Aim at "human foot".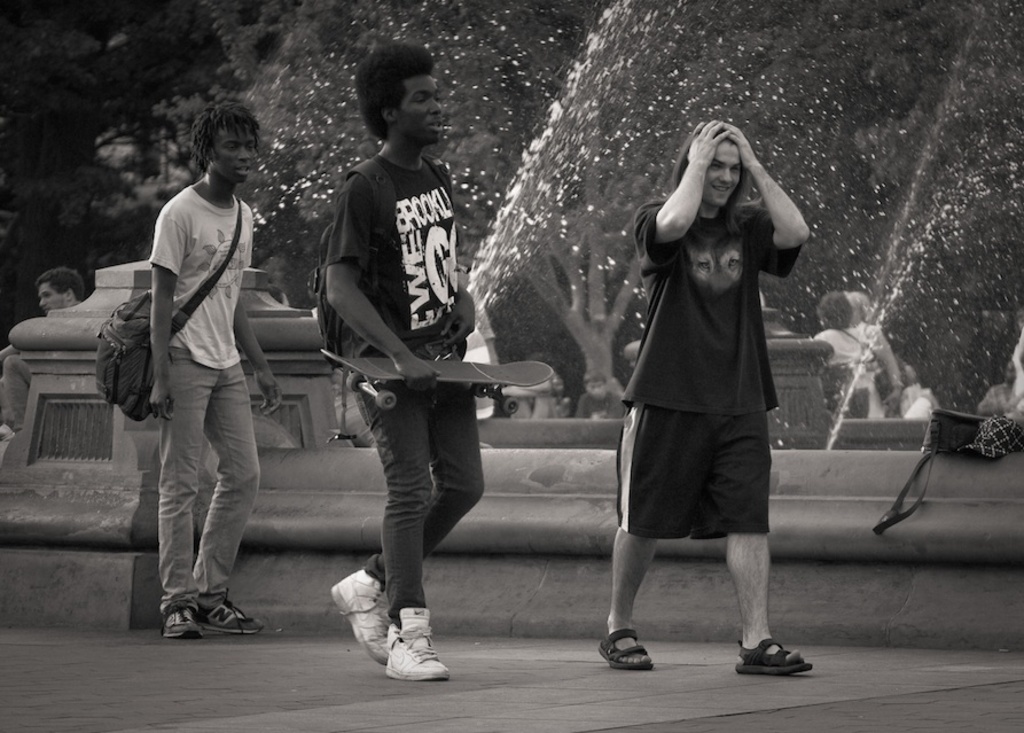
Aimed at l=741, t=637, r=798, b=674.
